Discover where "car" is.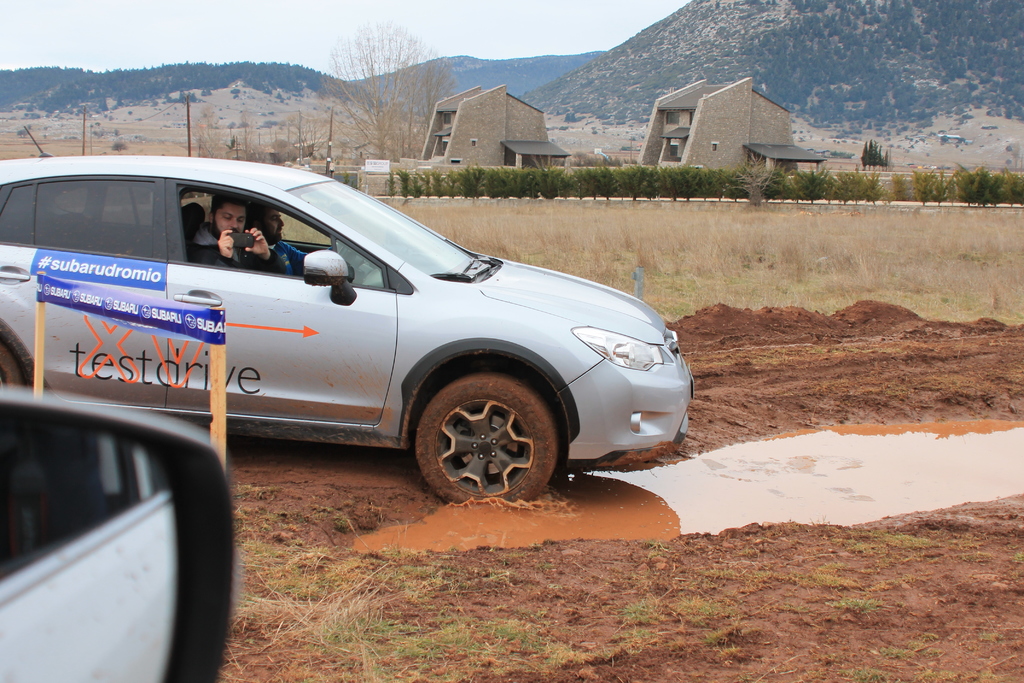
Discovered at 0,125,694,506.
